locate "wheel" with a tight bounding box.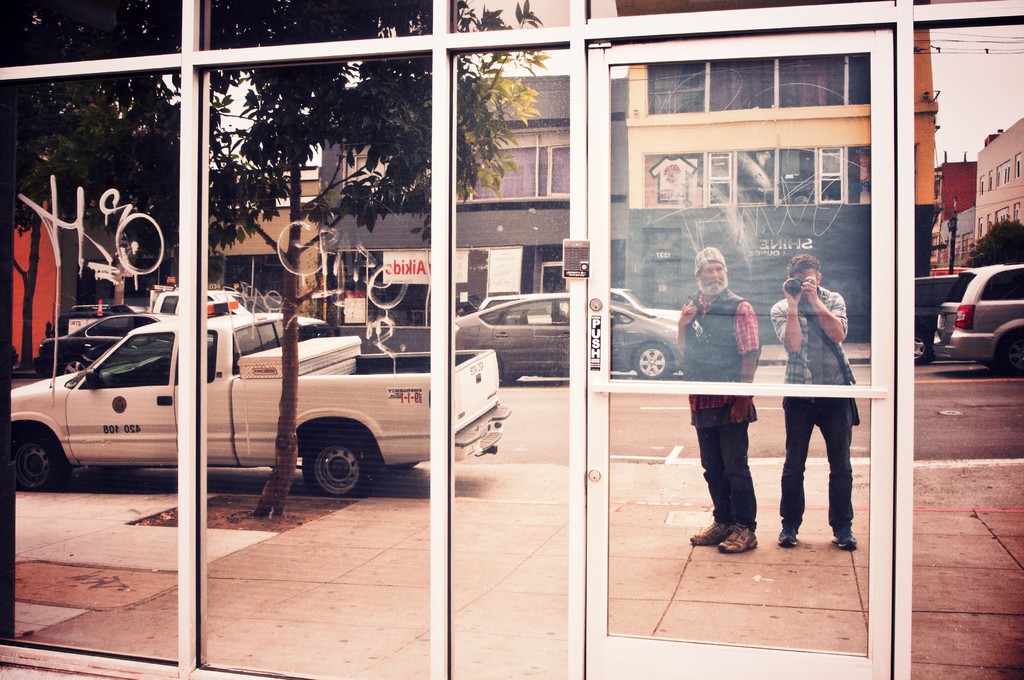
box(628, 340, 670, 381).
